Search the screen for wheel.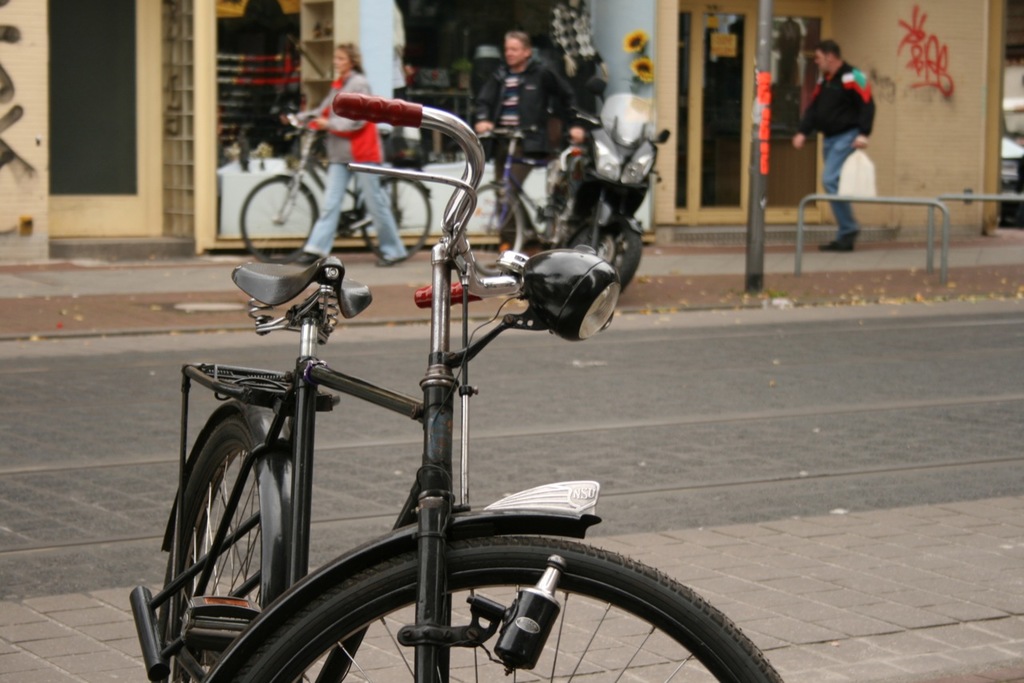
Found at (361, 176, 430, 262).
